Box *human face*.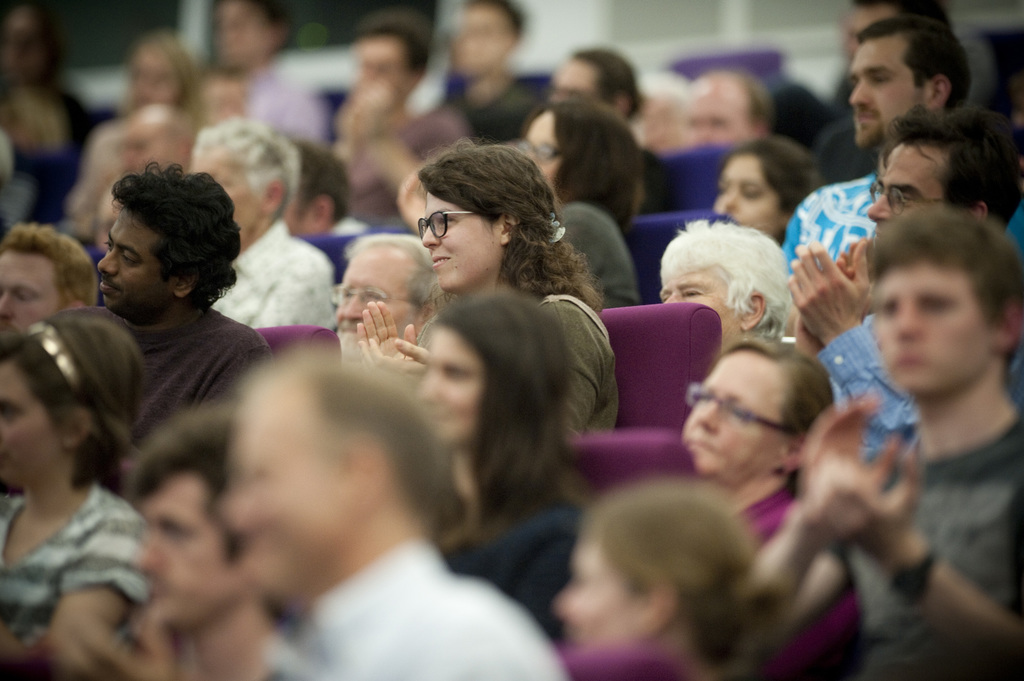
Rect(514, 115, 570, 195).
